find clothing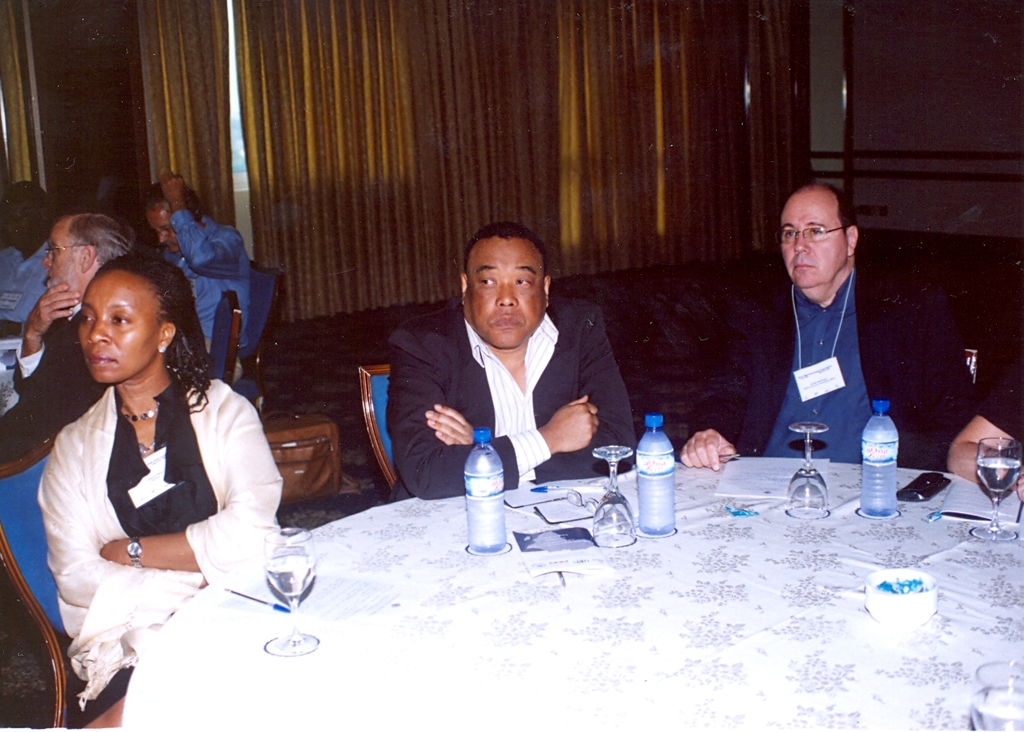
(left=687, top=243, right=983, bottom=474)
